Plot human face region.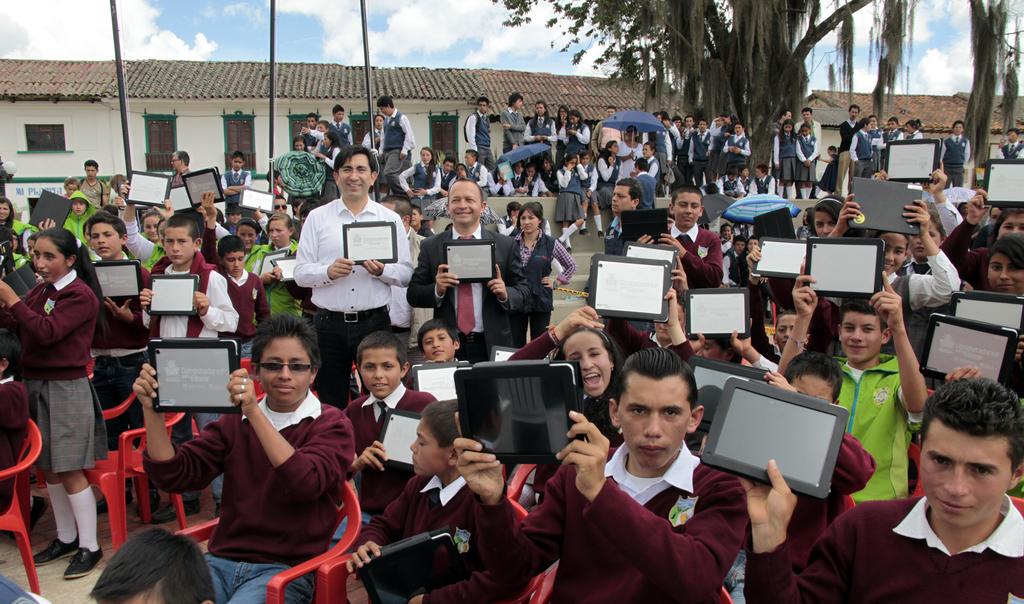
Plotted at 953/123/966/137.
